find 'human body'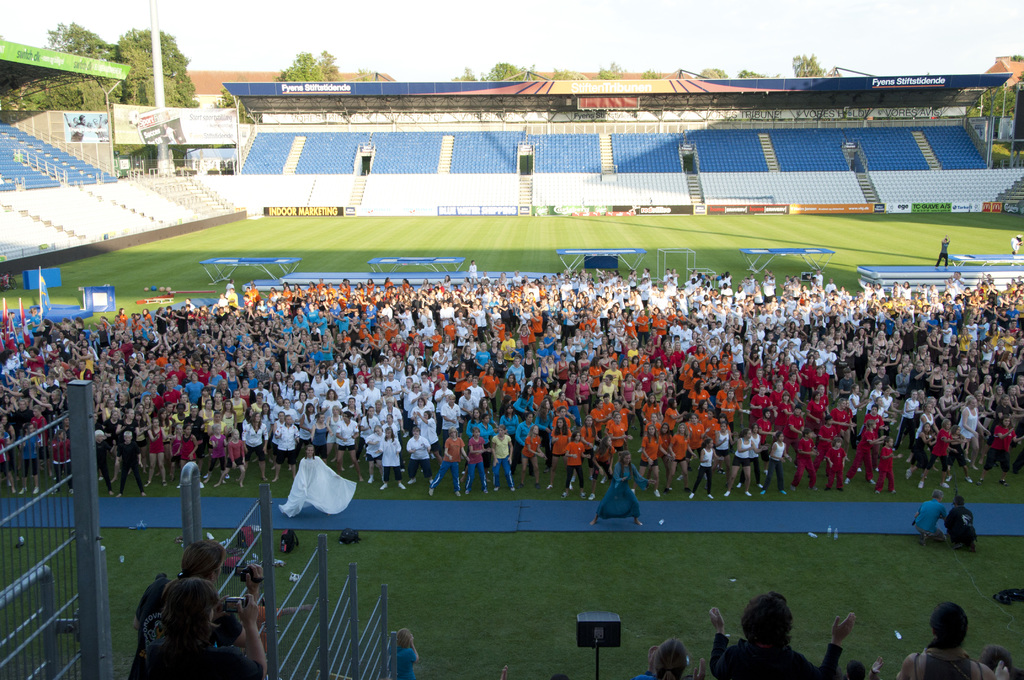
[x1=205, y1=345, x2=214, y2=359]
